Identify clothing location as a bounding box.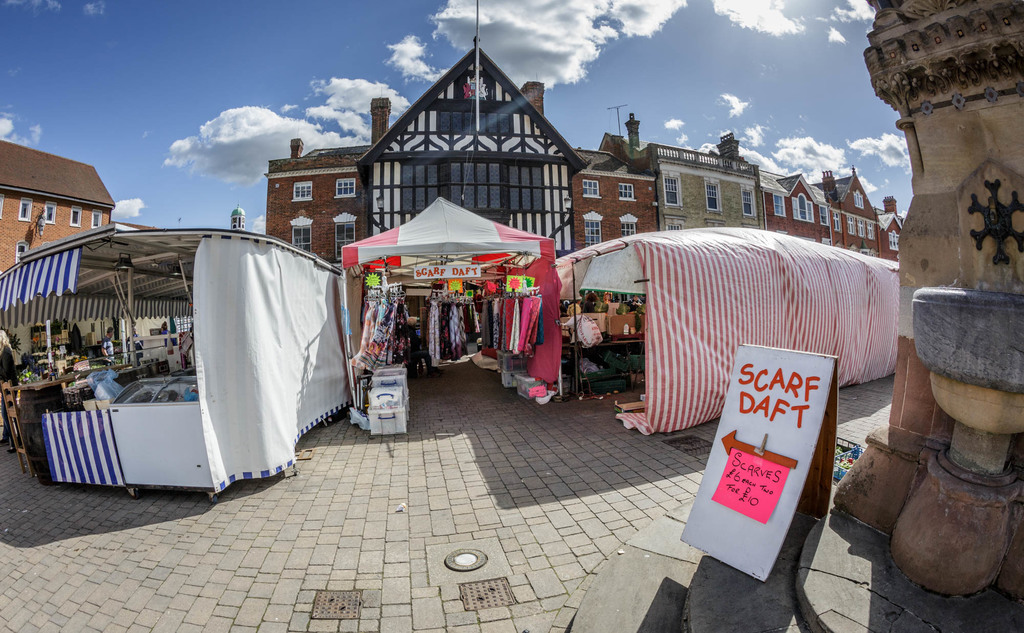
(102,335,114,362).
